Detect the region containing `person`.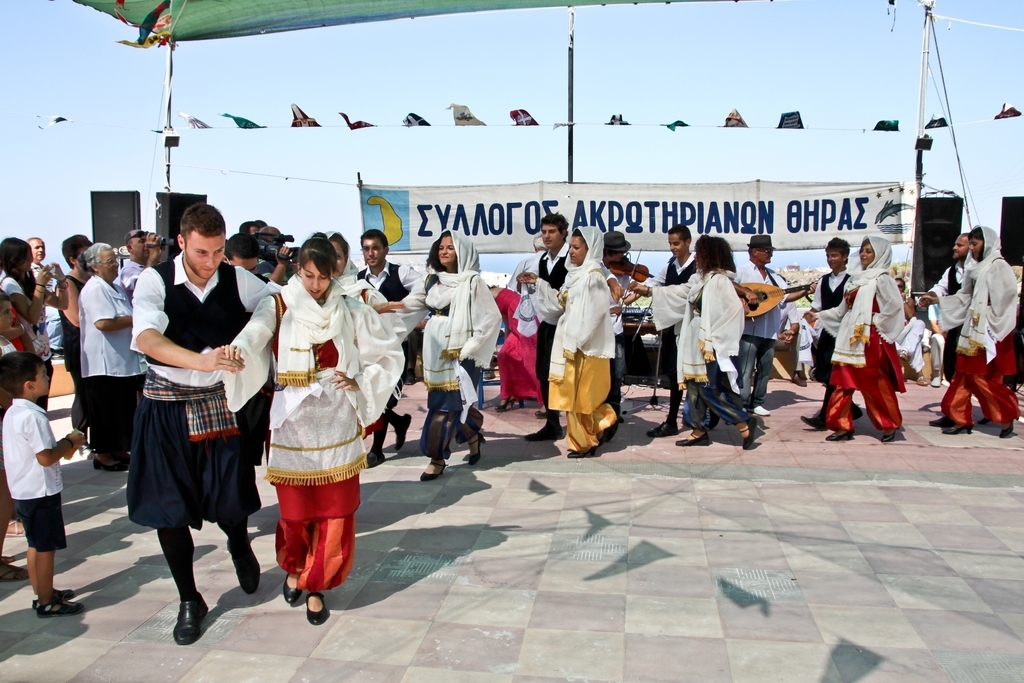
623/218/704/440.
